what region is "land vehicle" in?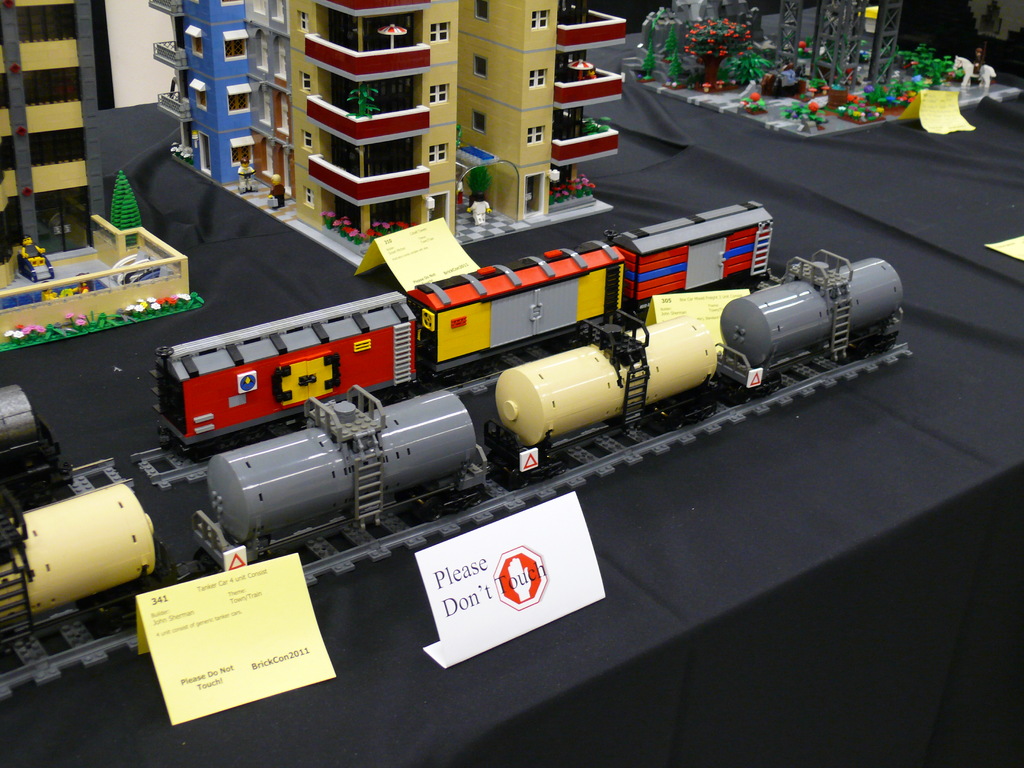
Rect(0, 483, 163, 623).
